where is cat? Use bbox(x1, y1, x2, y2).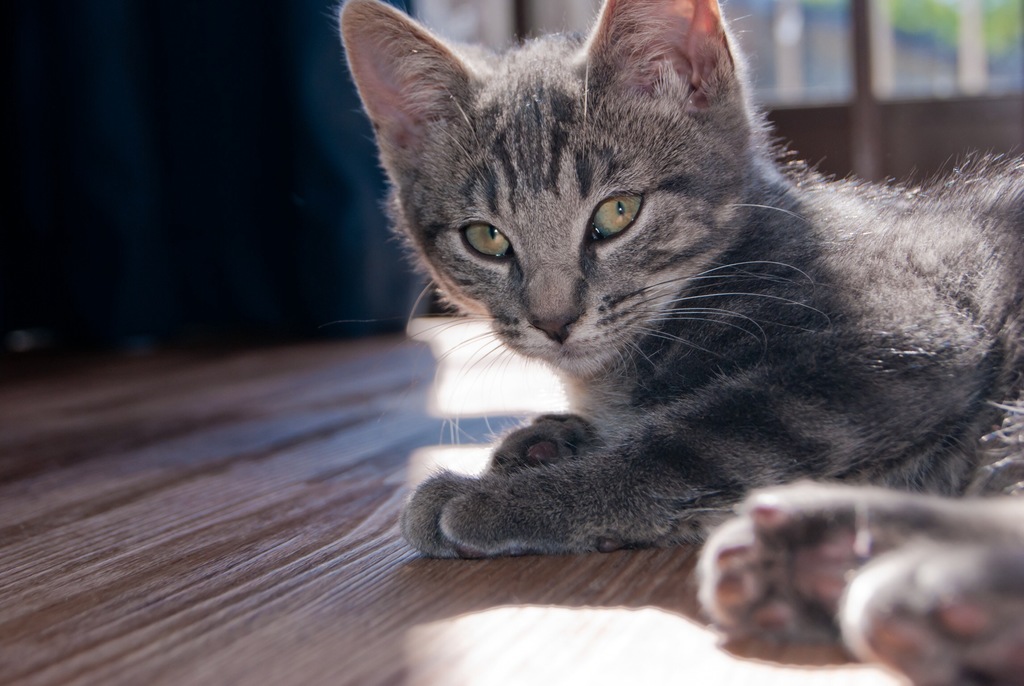
bbox(315, 0, 1023, 685).
